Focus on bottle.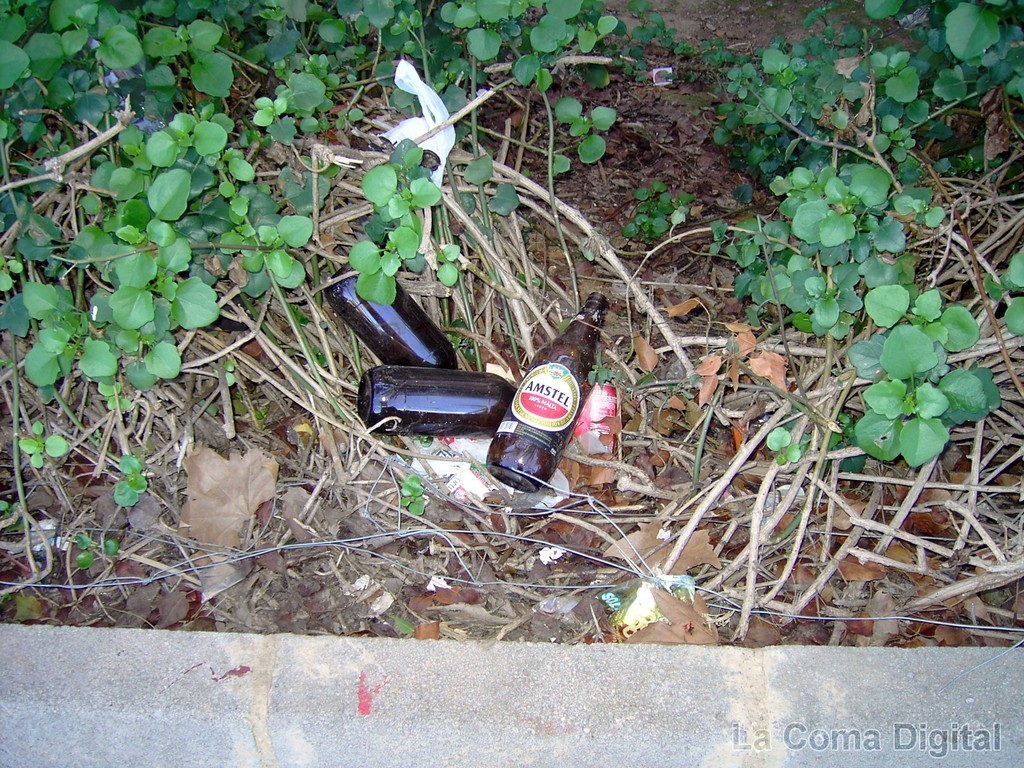
Focused at [321, 255, 468, 372].
